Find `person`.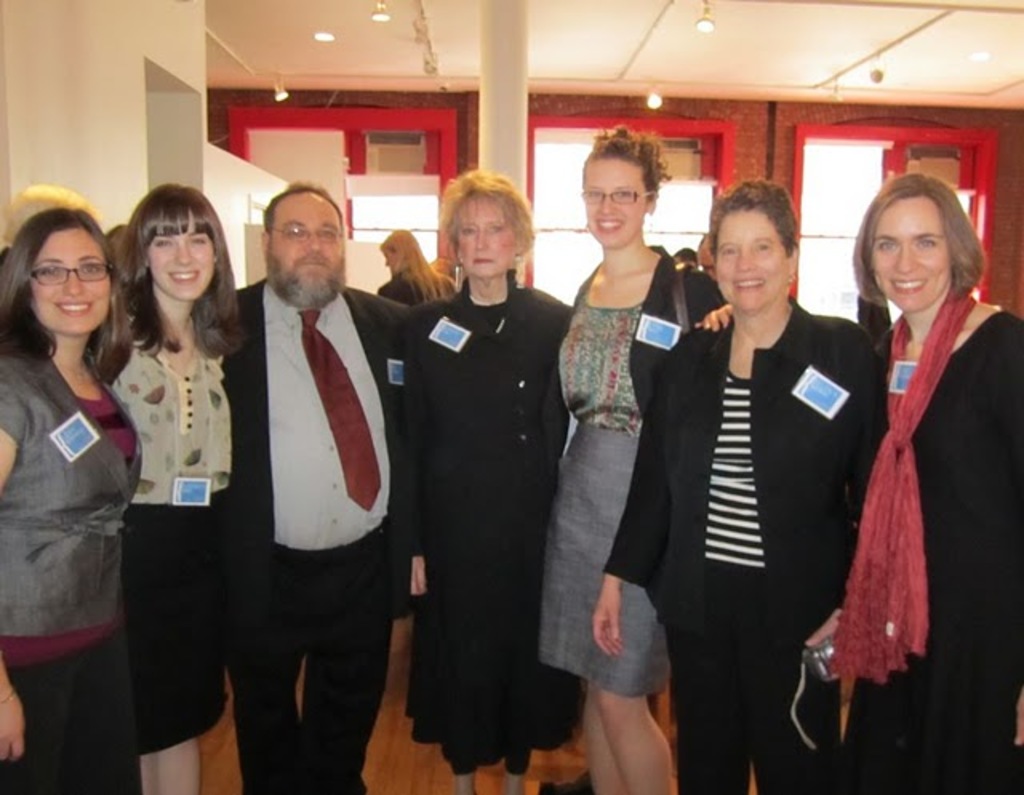
[218, 186, 405, 793].
